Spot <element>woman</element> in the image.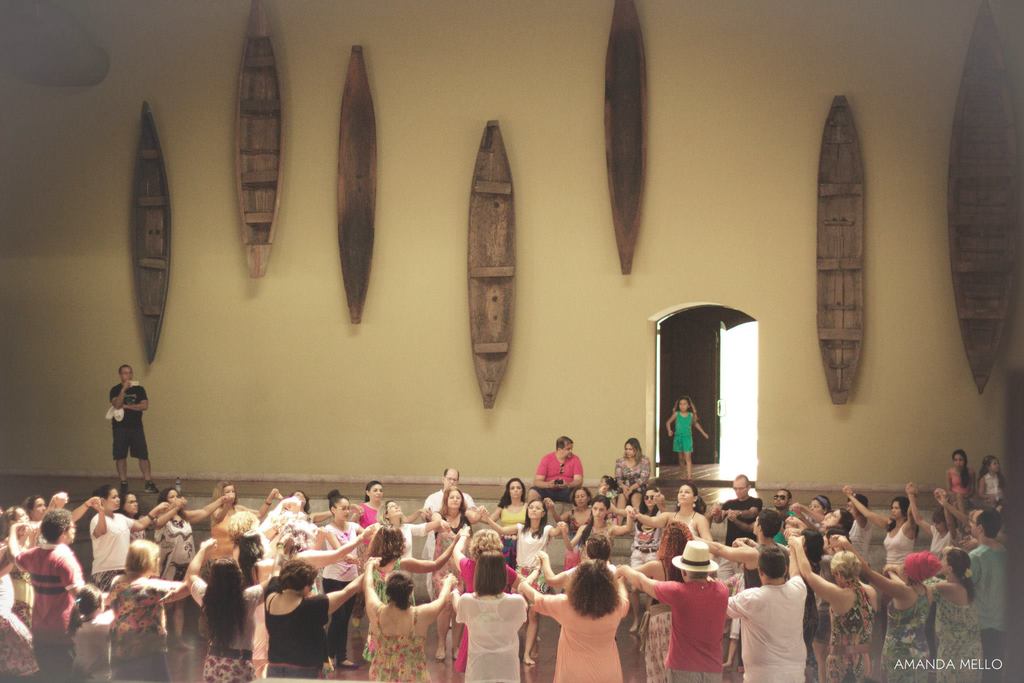
<element>woman</element> found at (184, 529, 287, 682).
